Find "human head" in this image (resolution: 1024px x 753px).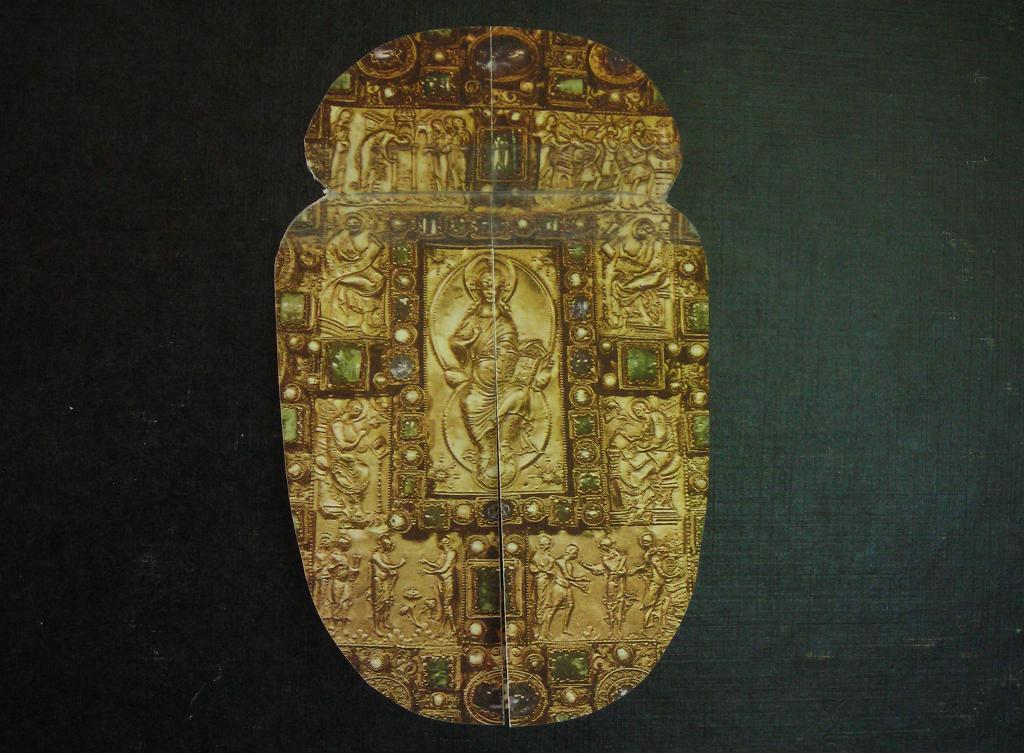
select_region(346, 216, 362, 233).
